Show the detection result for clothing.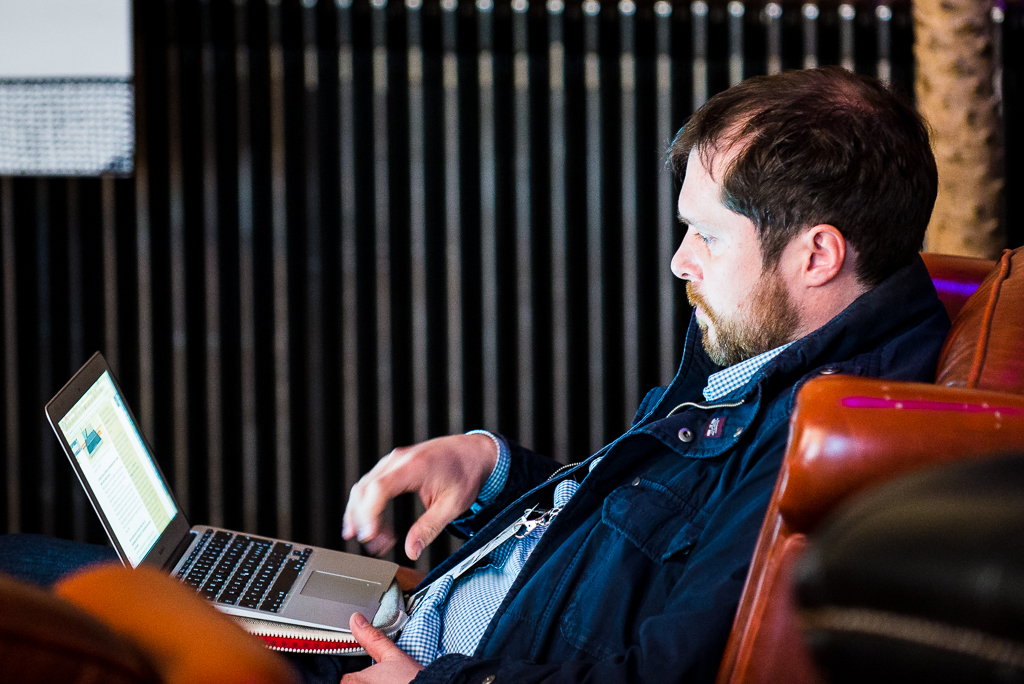
[left=395, top=254, right=948, bottom=683].
